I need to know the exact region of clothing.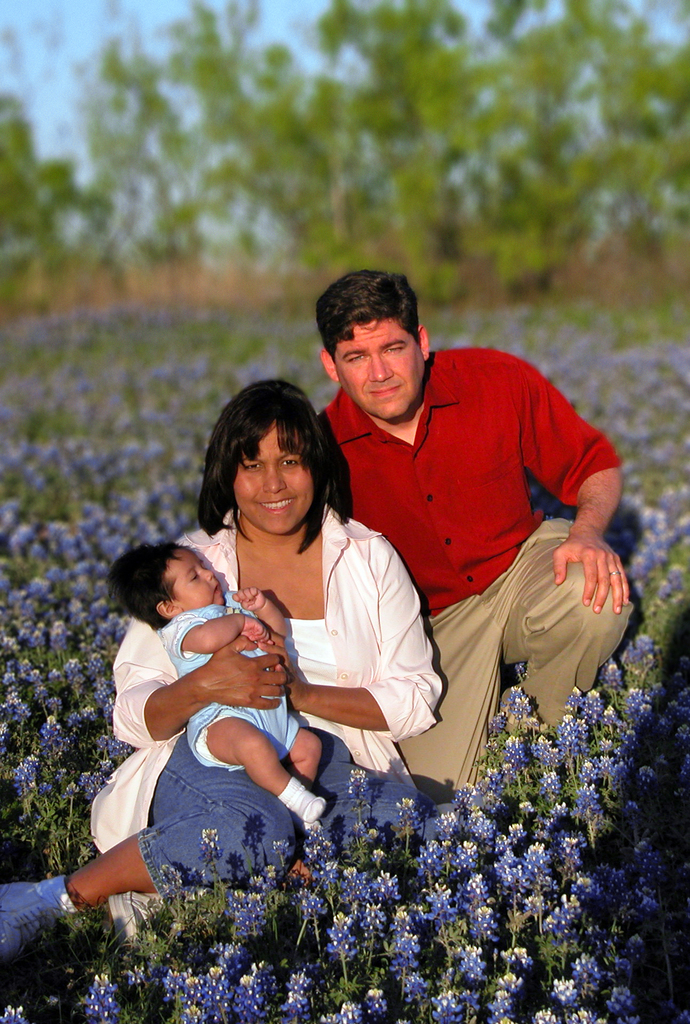
Region: bbox=[92, 509, 452, 893].
